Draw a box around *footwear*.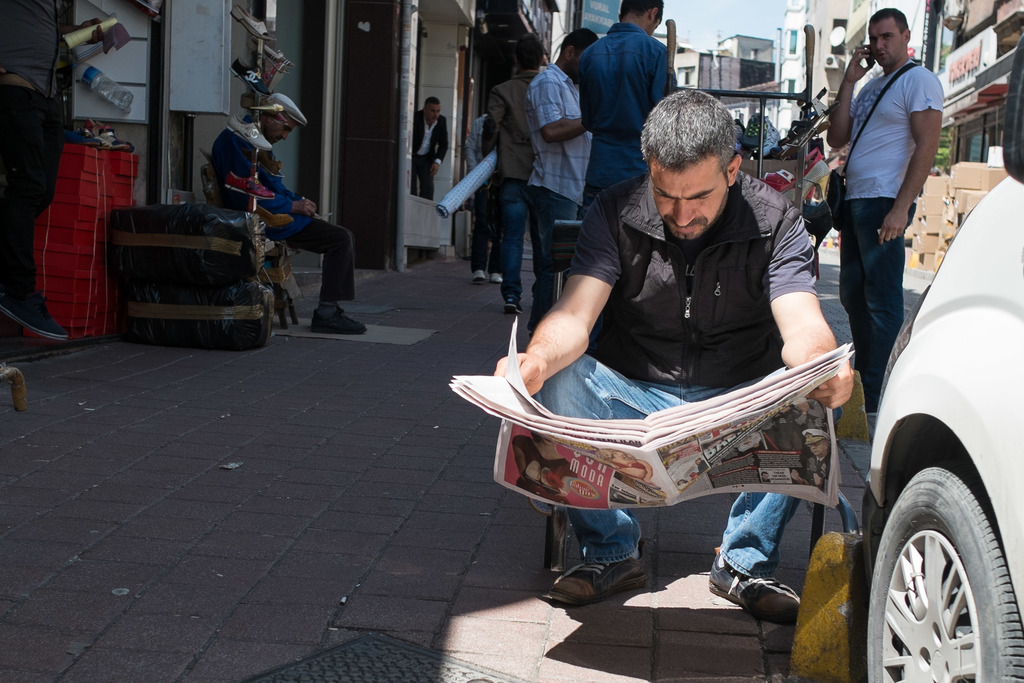
<bbox>505, 295, 530, 319</bbox>.
